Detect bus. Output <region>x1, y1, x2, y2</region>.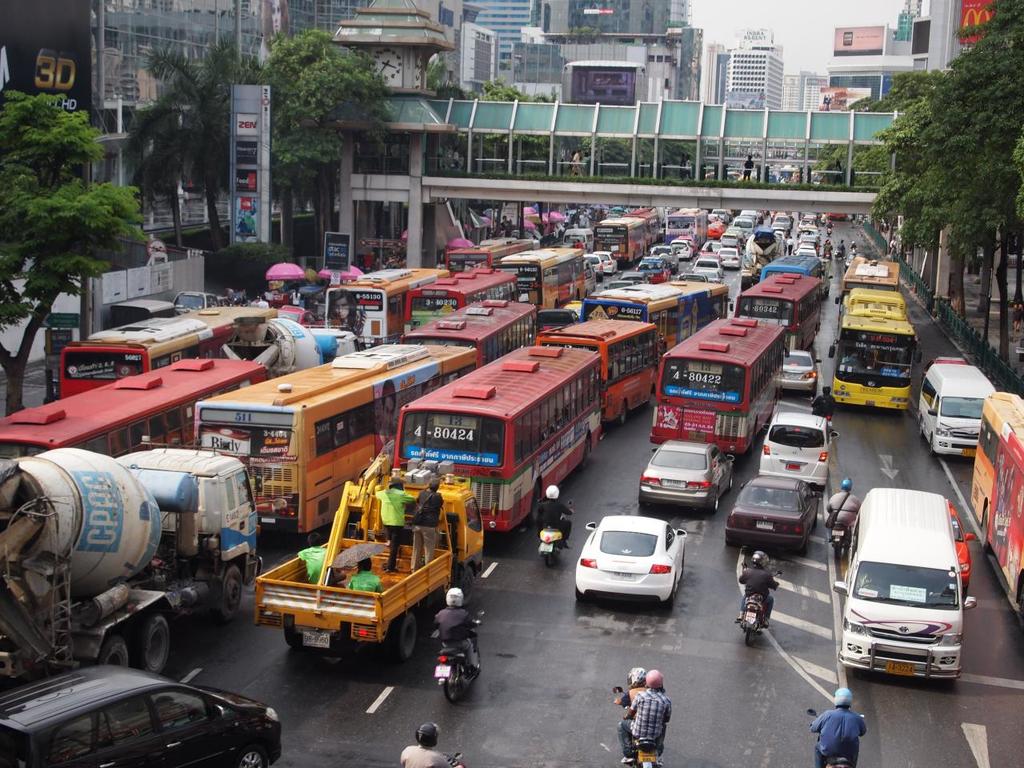
<region>653, 319, 789, 453</region>.
